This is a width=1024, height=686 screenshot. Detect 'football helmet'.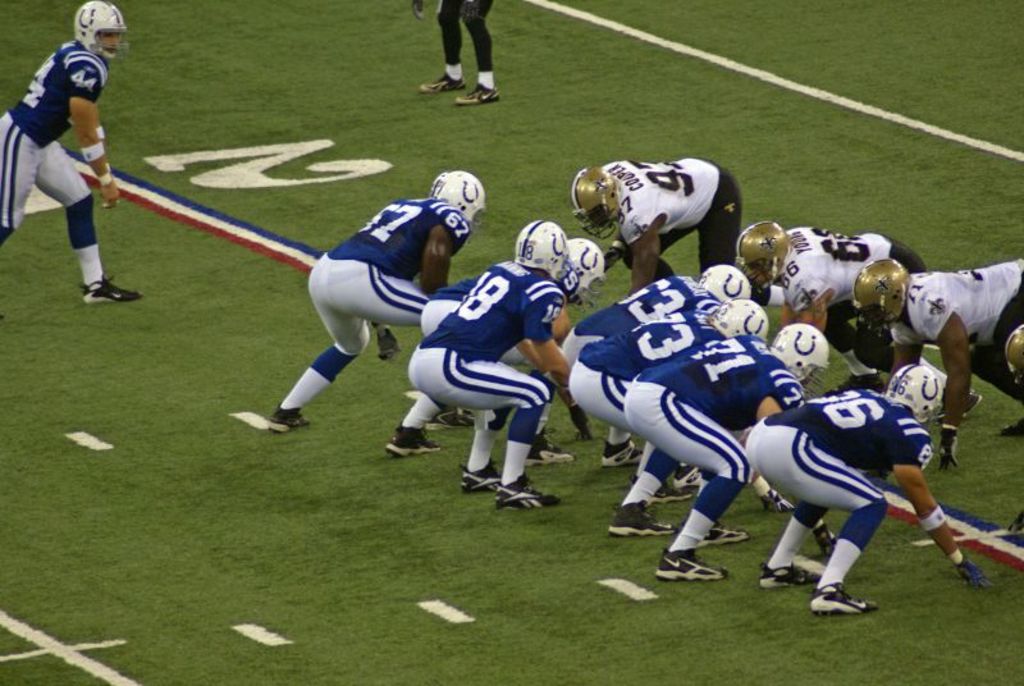
detection(728, 220, 787, 292).
